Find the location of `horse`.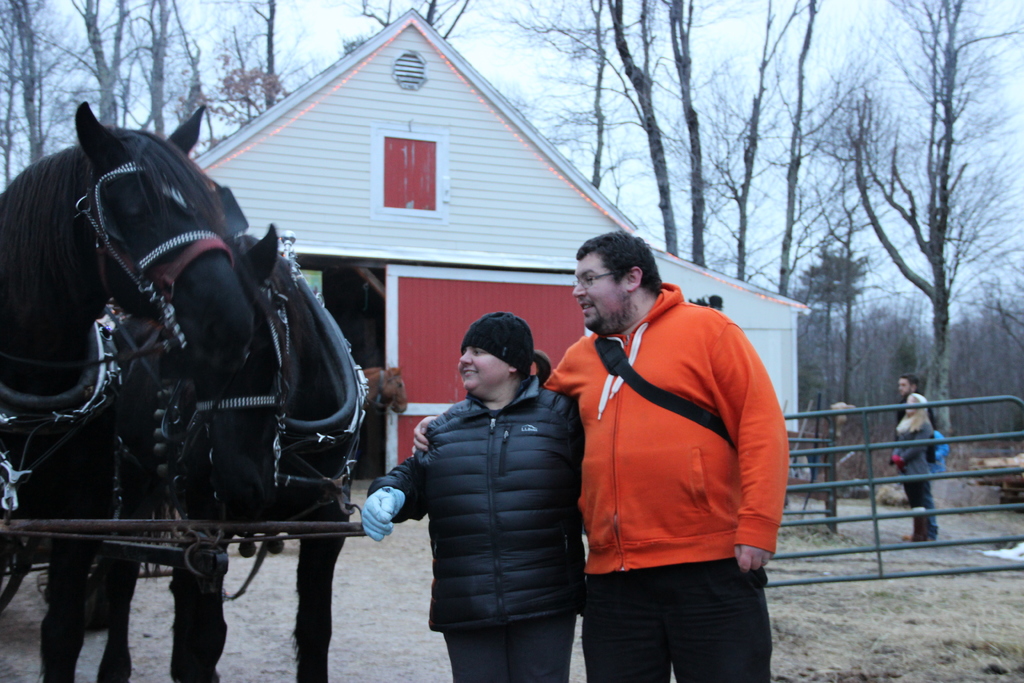
Location: <region>42, 223, 335, 682</region>.
